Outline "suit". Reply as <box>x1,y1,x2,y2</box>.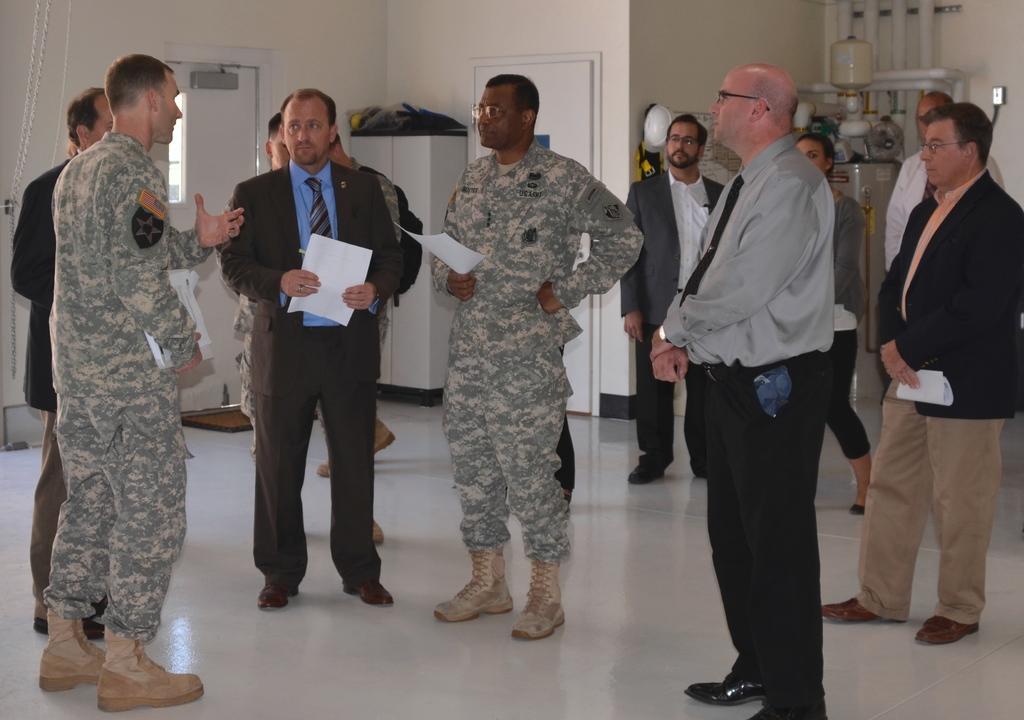
<box>216,157,406,401</box>.
